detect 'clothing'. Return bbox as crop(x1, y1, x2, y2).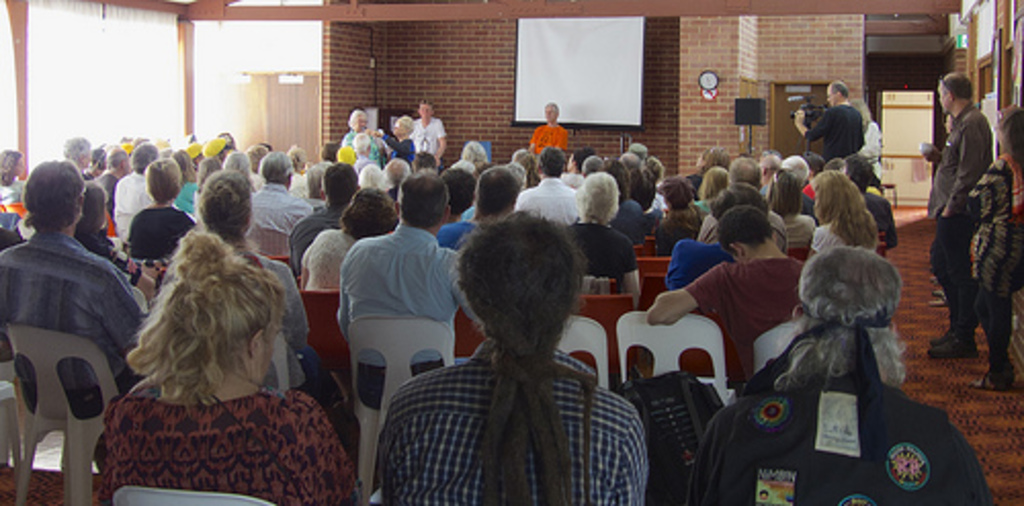
crop(377, 266, 641, 500).
